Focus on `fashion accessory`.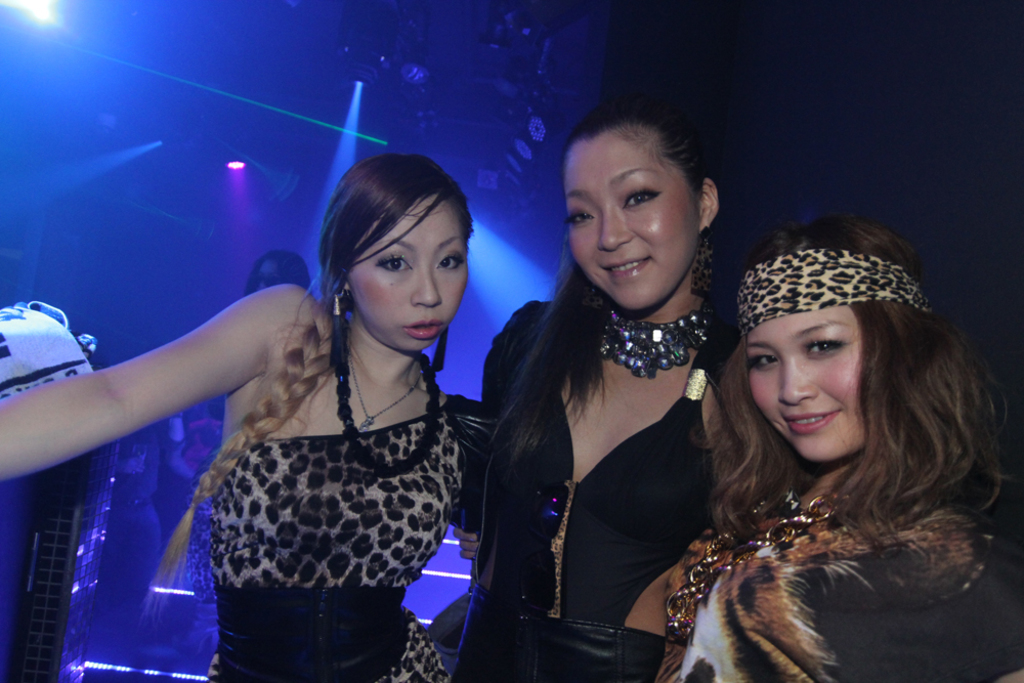
Focused at locate(598, 302, 722, 378).
